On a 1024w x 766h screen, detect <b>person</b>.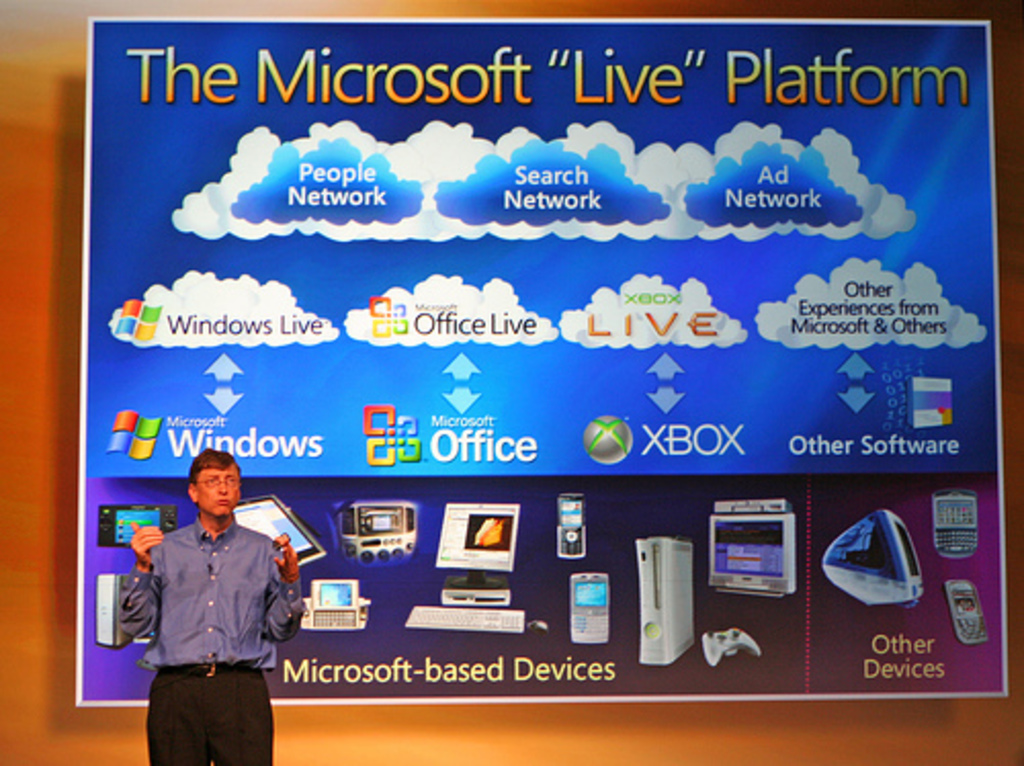
BBox(131, 449, 293, 758).
